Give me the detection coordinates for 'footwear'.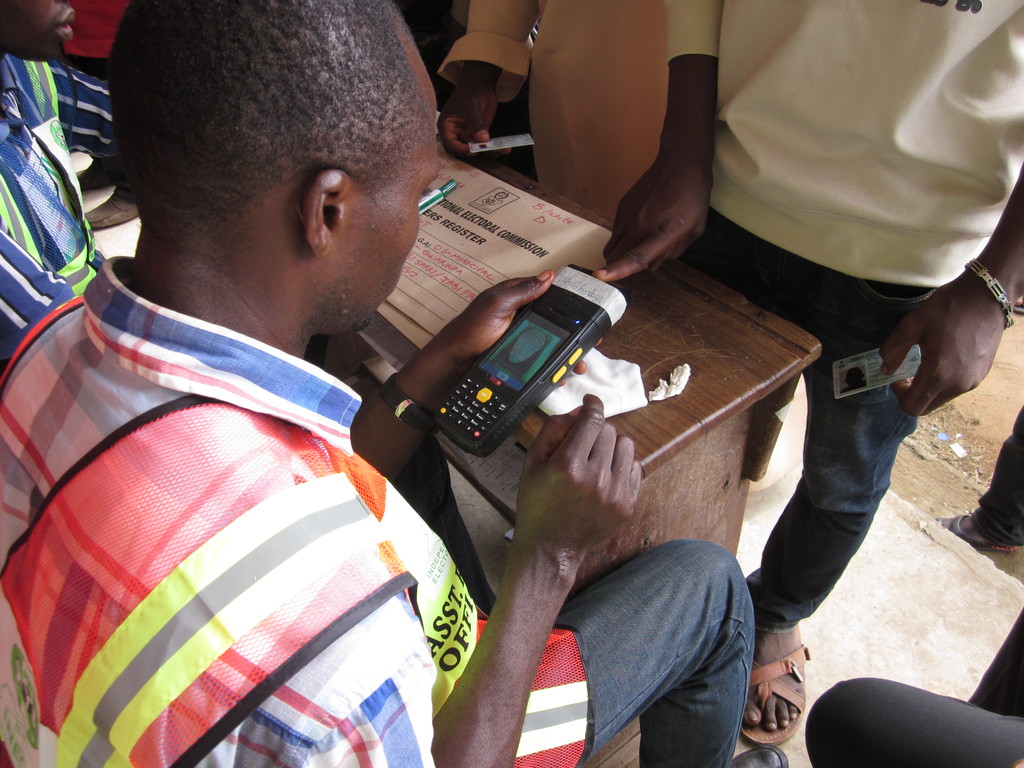
bbox=[925, 508, 1020, 561].
